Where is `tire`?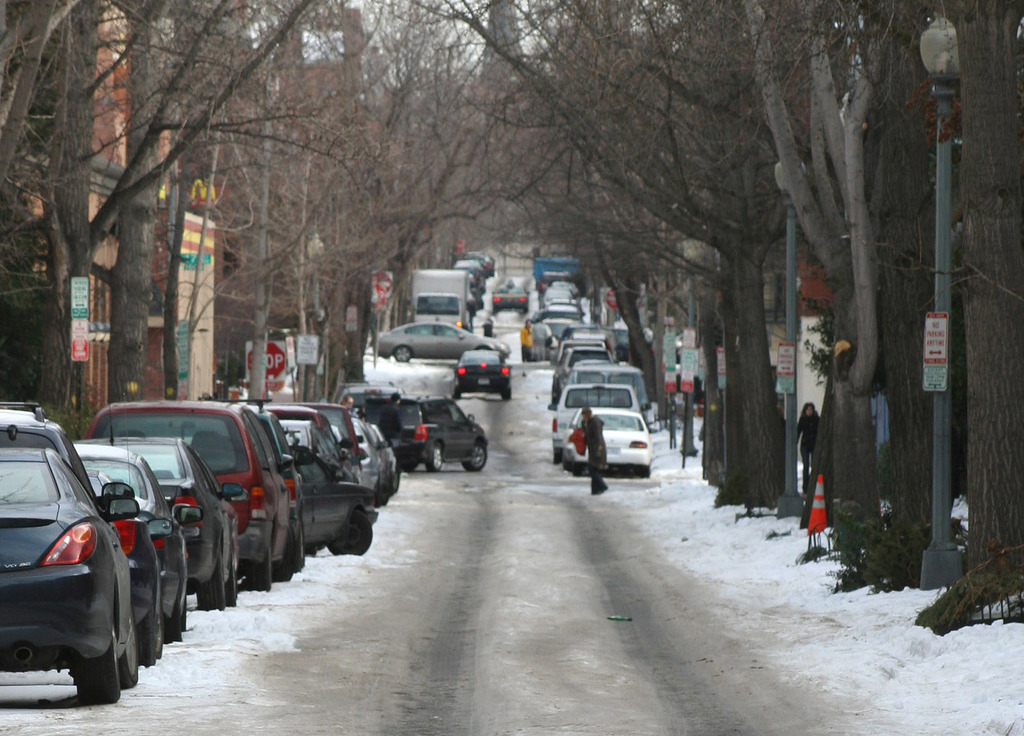
<region>372, 486, 387, 509</region>.
